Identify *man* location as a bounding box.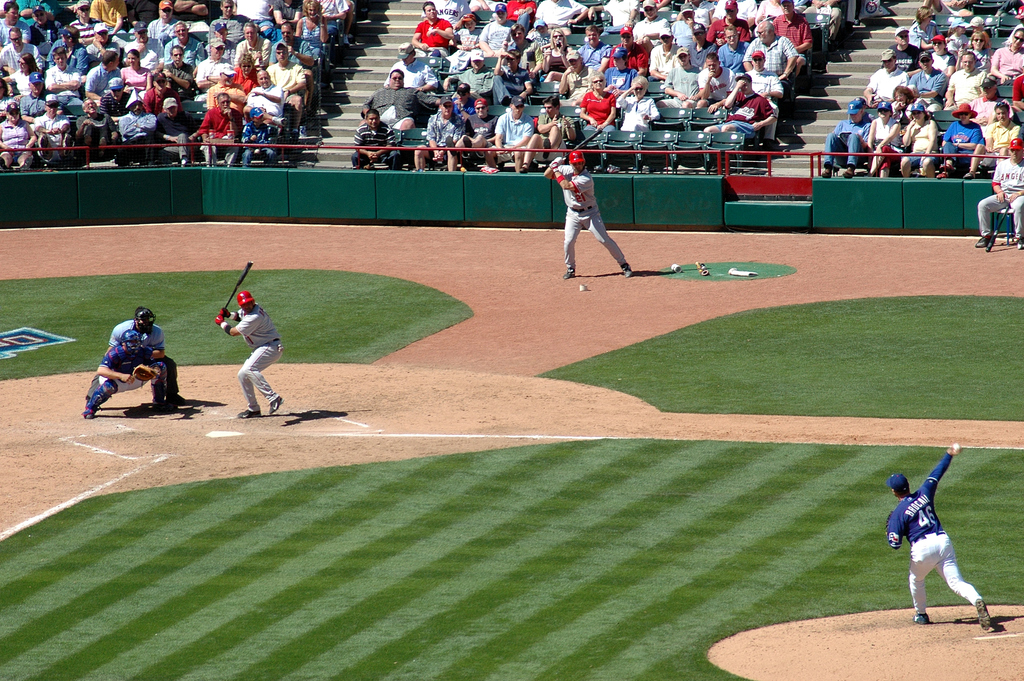
[988, 31, 1023, 84].
